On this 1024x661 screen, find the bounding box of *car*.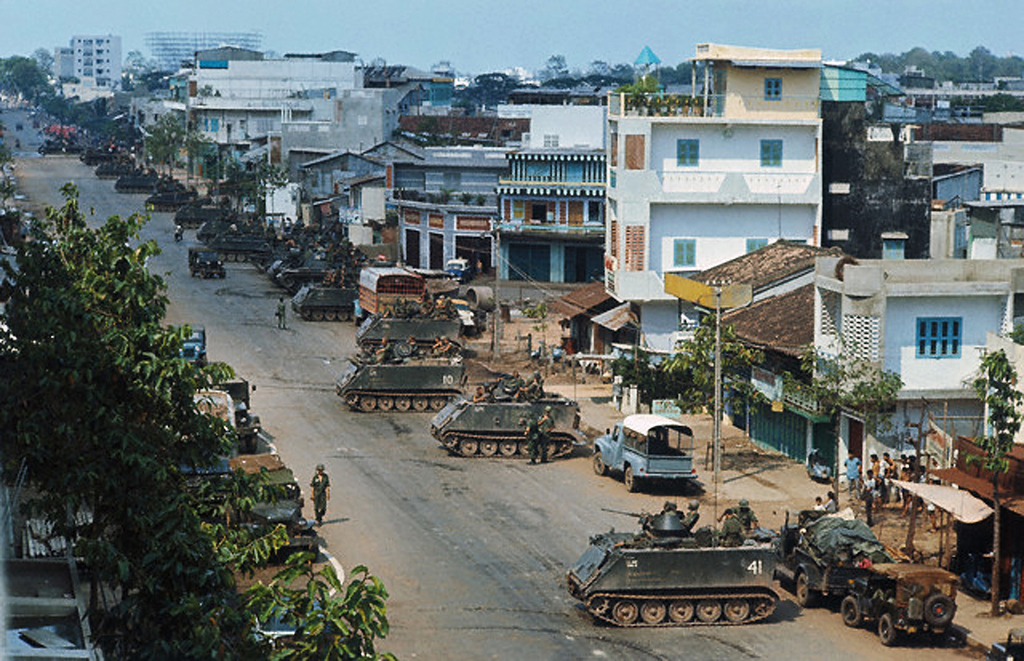
Bounding box: x1=838, y1=564, x2=961, y2=644.
